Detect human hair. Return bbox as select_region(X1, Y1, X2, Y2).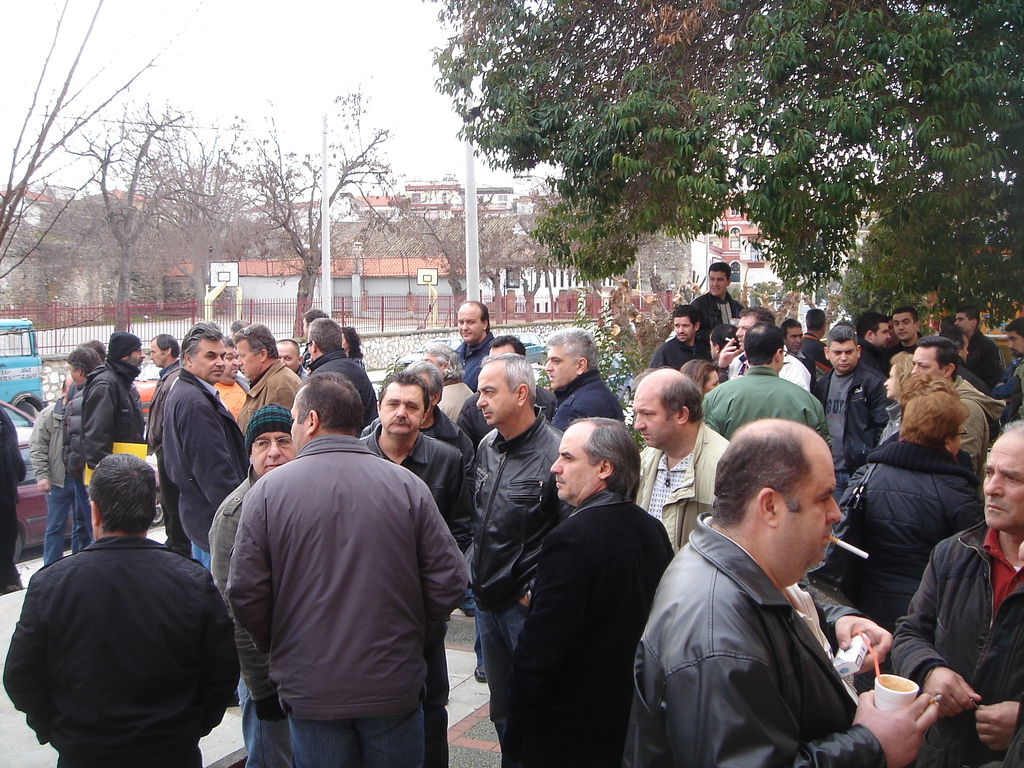
select_region(63, 345, 103, 376).
